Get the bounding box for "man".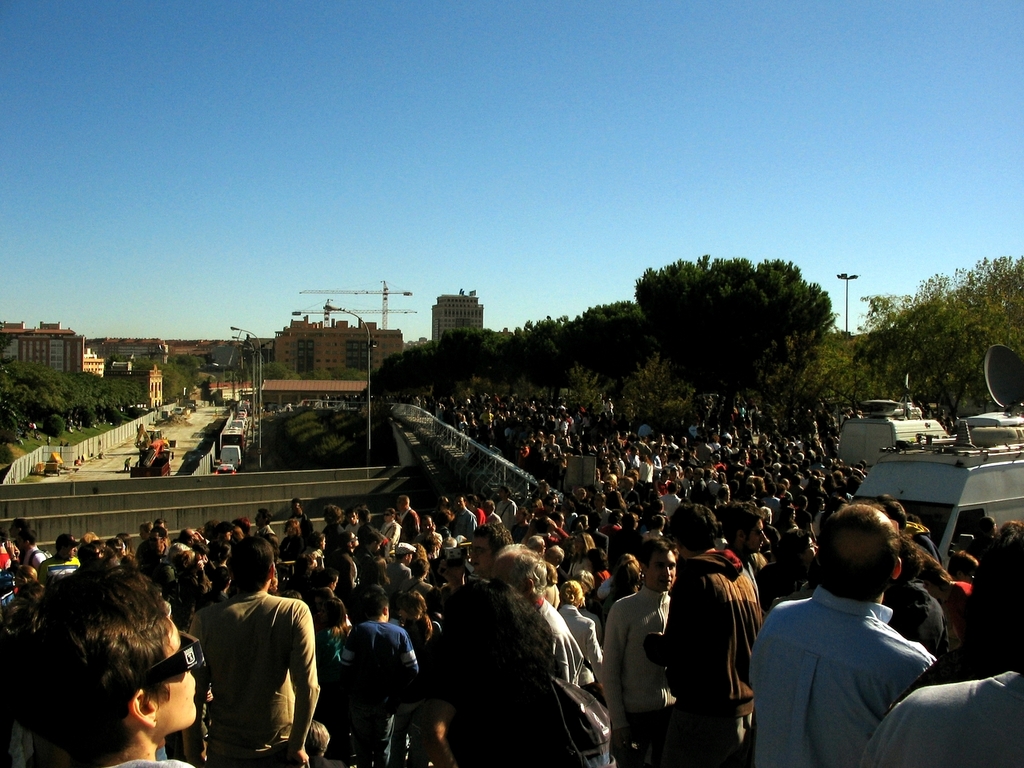
l=739, t=512, r=976, b=754.
